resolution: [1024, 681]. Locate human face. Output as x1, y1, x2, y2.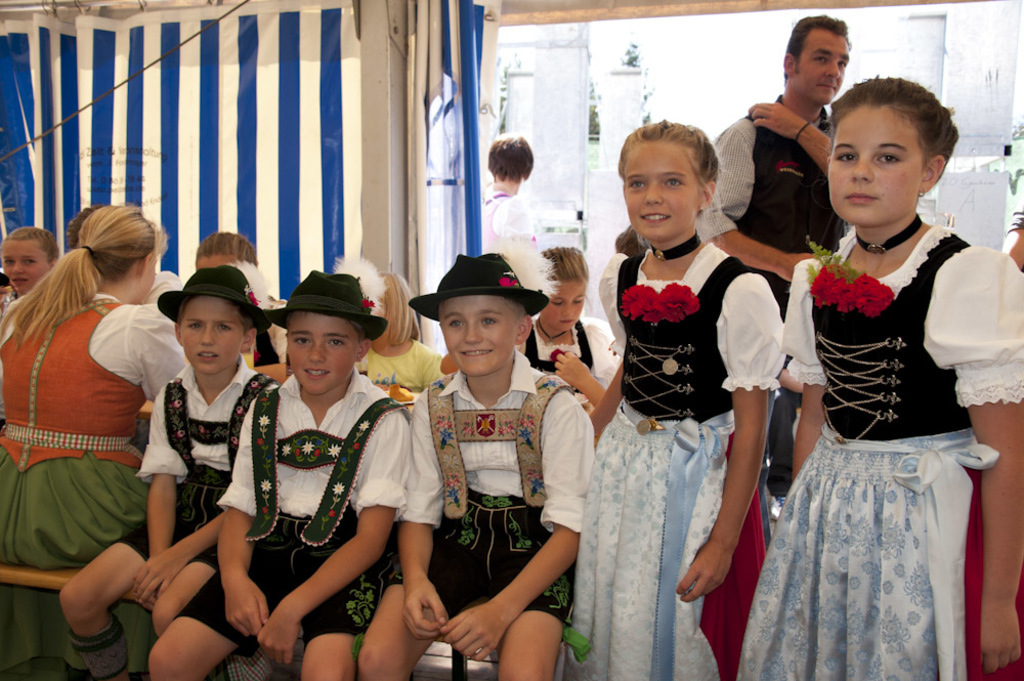
178, 296, 245, 373.
